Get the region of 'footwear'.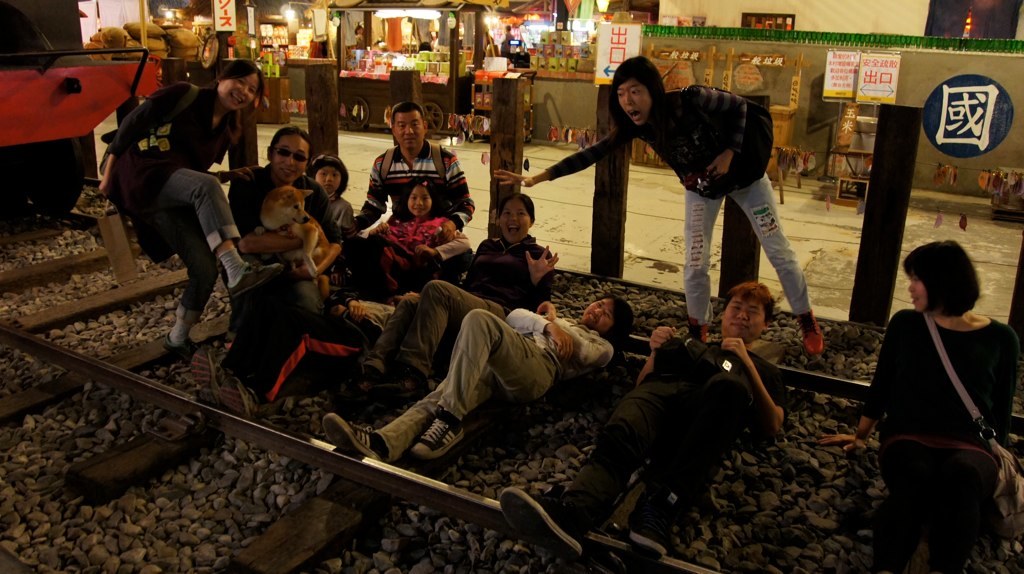
(222,258,287,302).
